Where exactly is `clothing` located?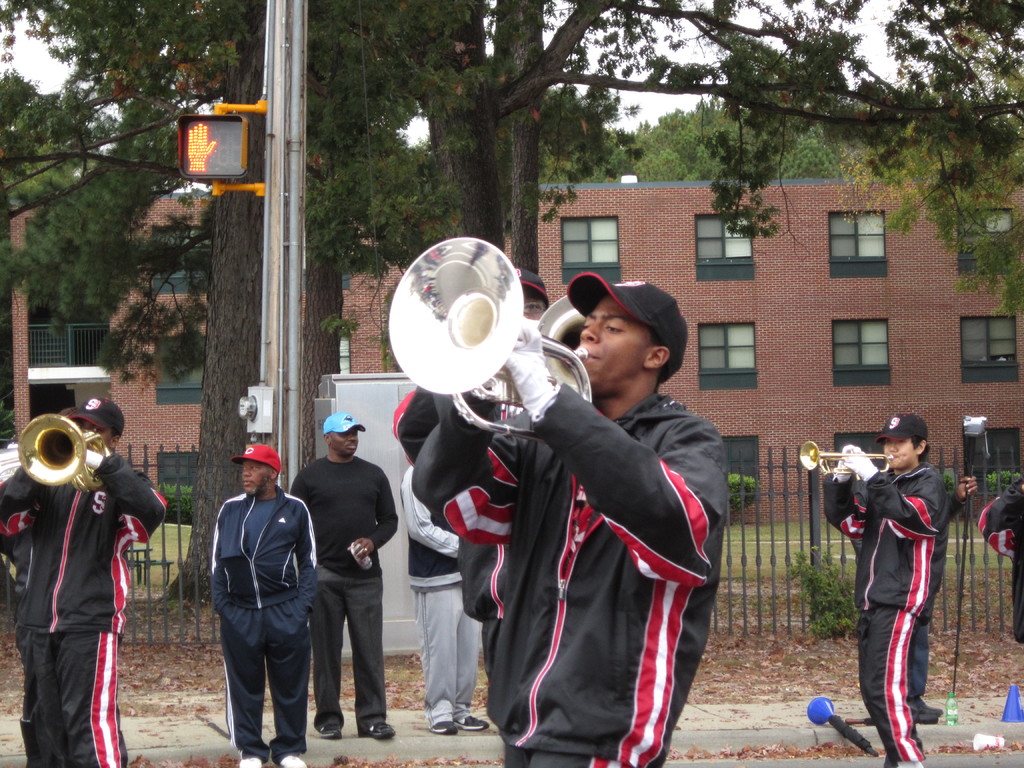
Its bounding box is select_region(4, 436, 165, 767).
